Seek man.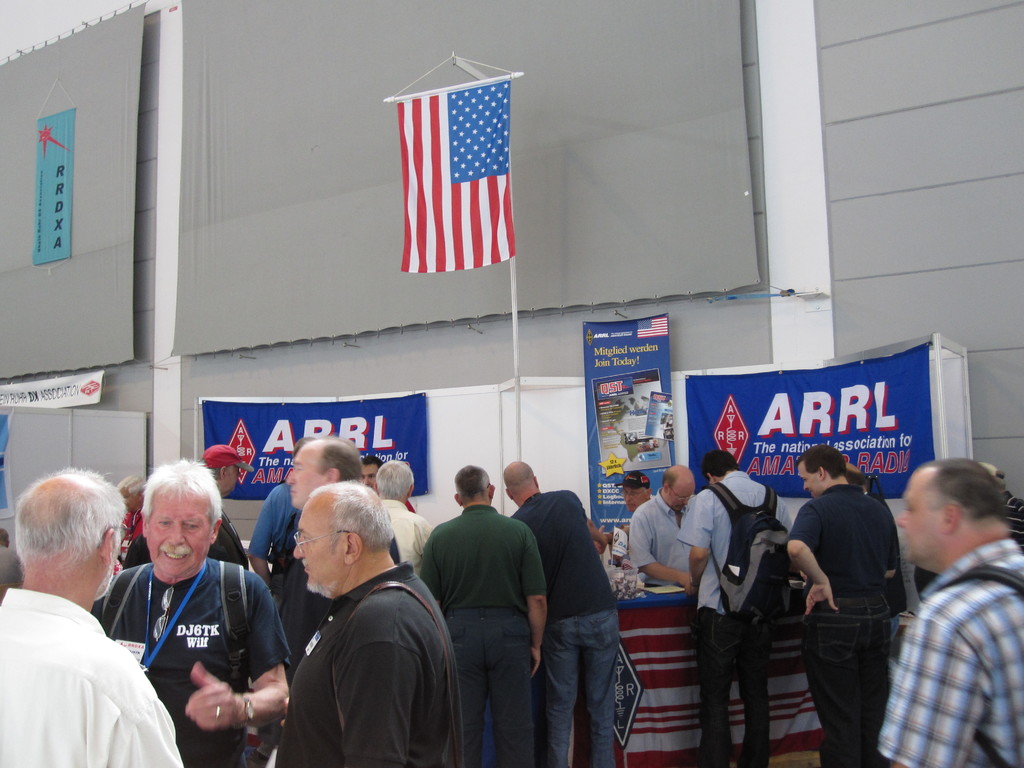
x1=686 y1=450 x2=788 y2=767.
